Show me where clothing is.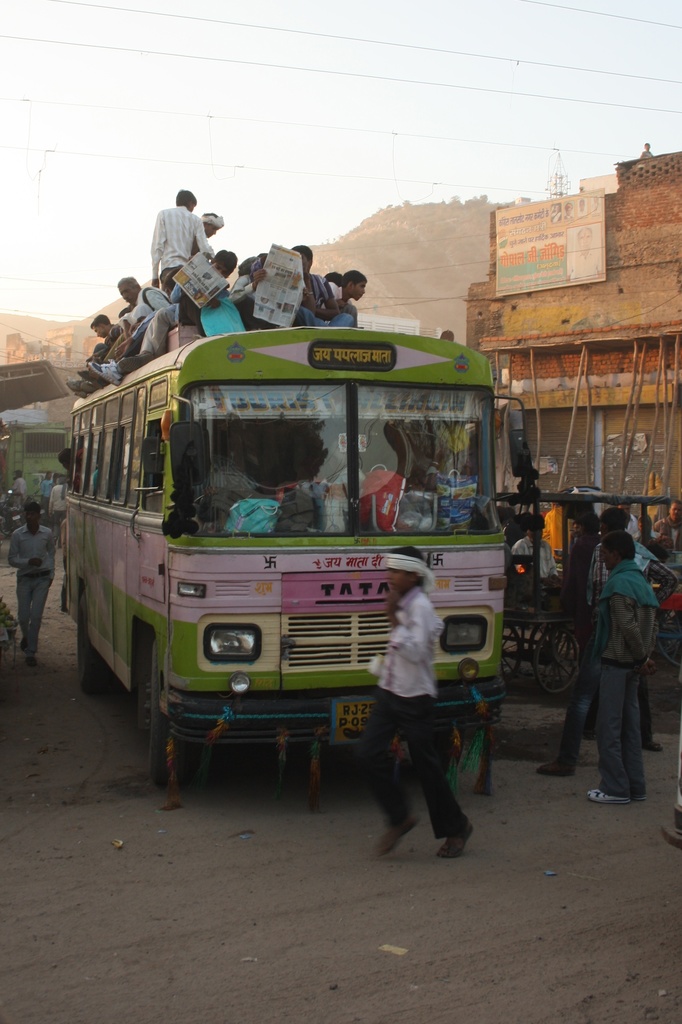
clothing is at [x1=231, y1=264, x2=259, y2=300].
